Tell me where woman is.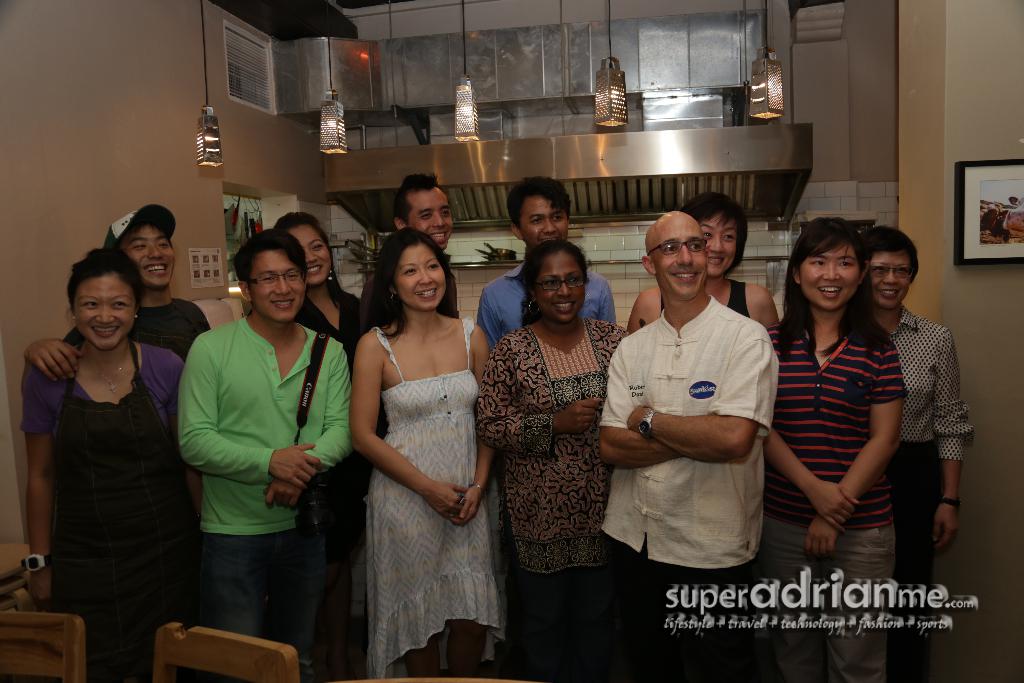
woman is at box(474, 238, 630, 682).
